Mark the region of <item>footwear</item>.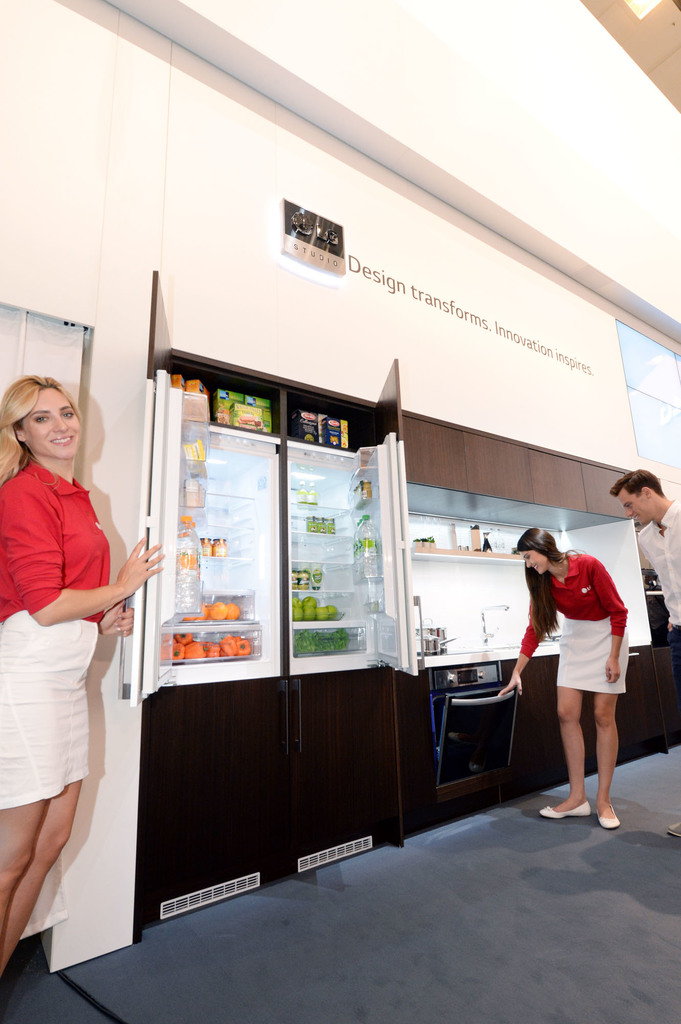
Region: 536 805 589 822.
